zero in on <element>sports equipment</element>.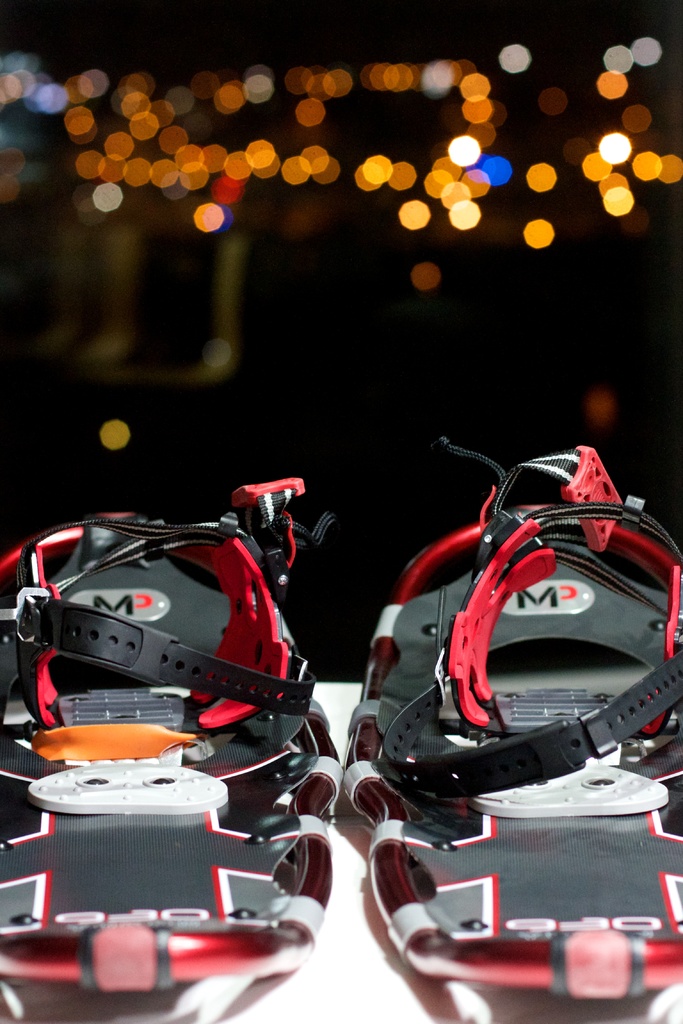
Zeroed in: <bbox>0, 467, 351, 1023</bbox>.
